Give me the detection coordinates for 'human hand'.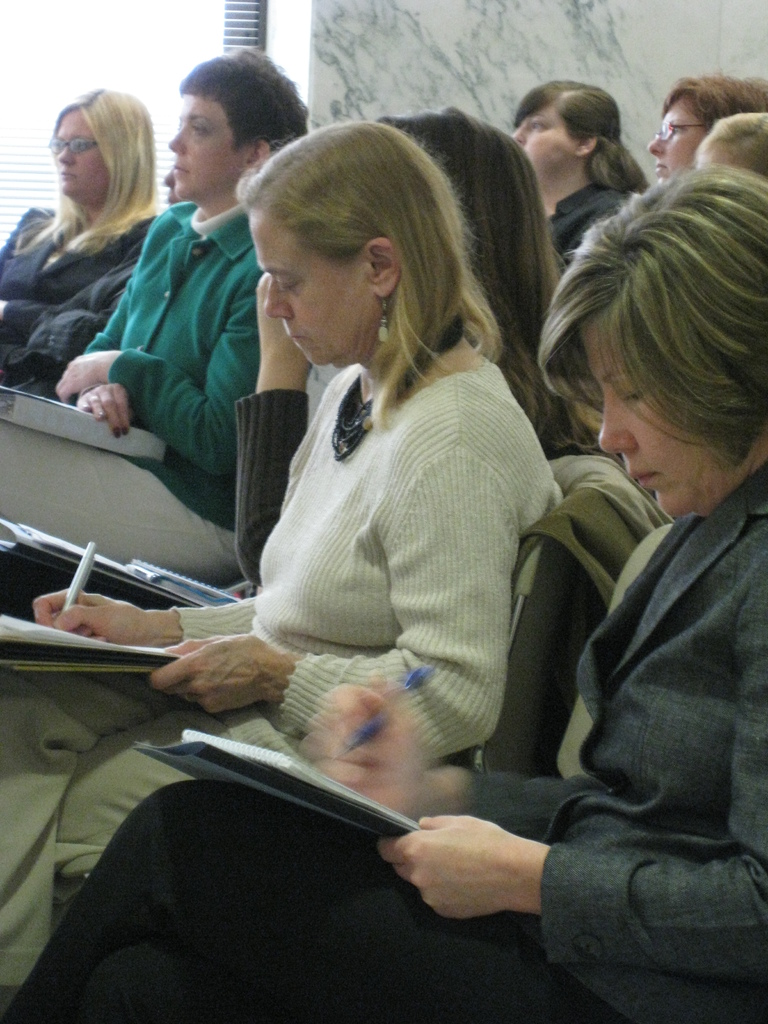
detection(0, 300, 11, 323).
